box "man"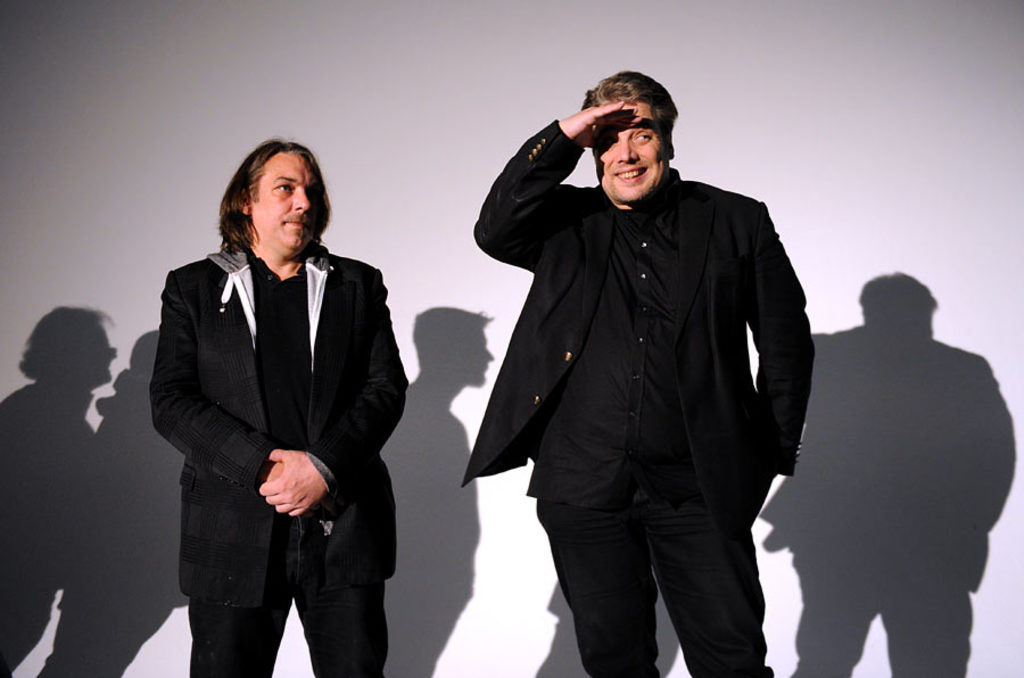
(146, 139, 408, 677)
